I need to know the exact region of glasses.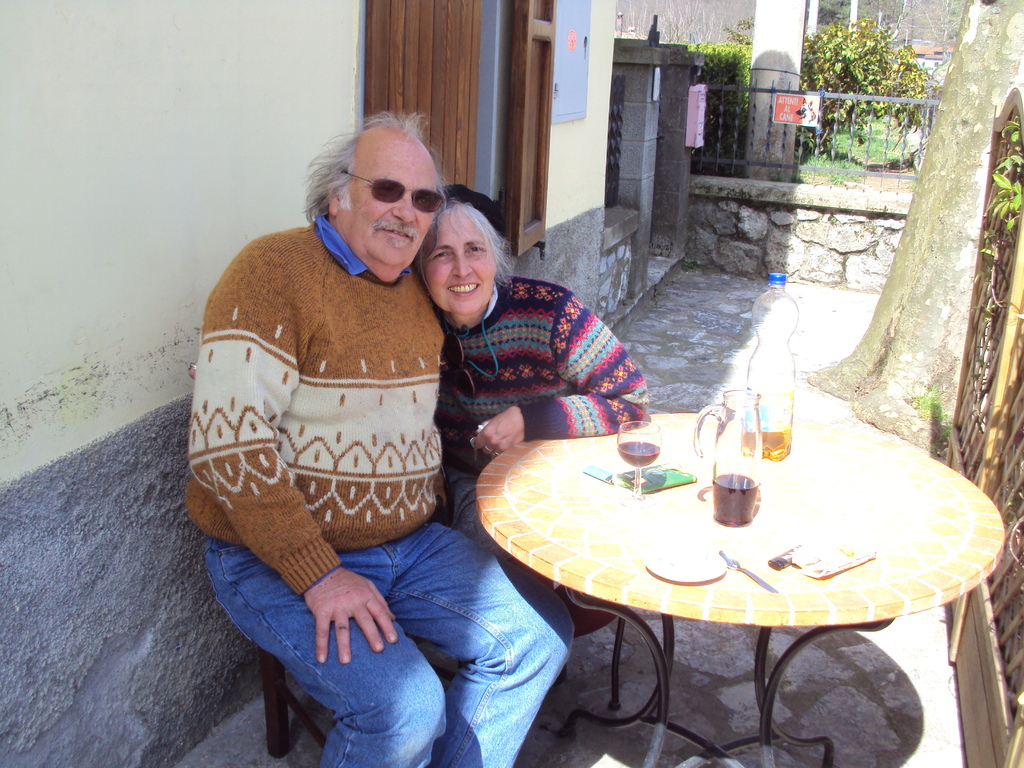
Region: {"x1": 337, "y1": 165, "x2": 444, "y2": 216}.
